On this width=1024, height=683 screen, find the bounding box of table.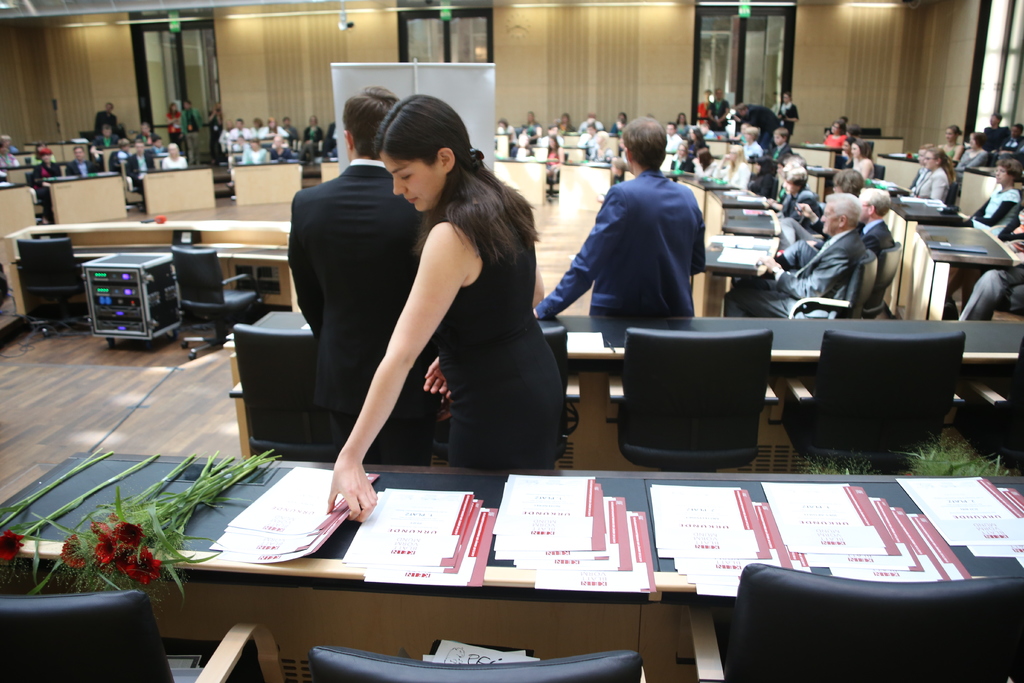
Bounding box: [564, 131, 580, 145].
